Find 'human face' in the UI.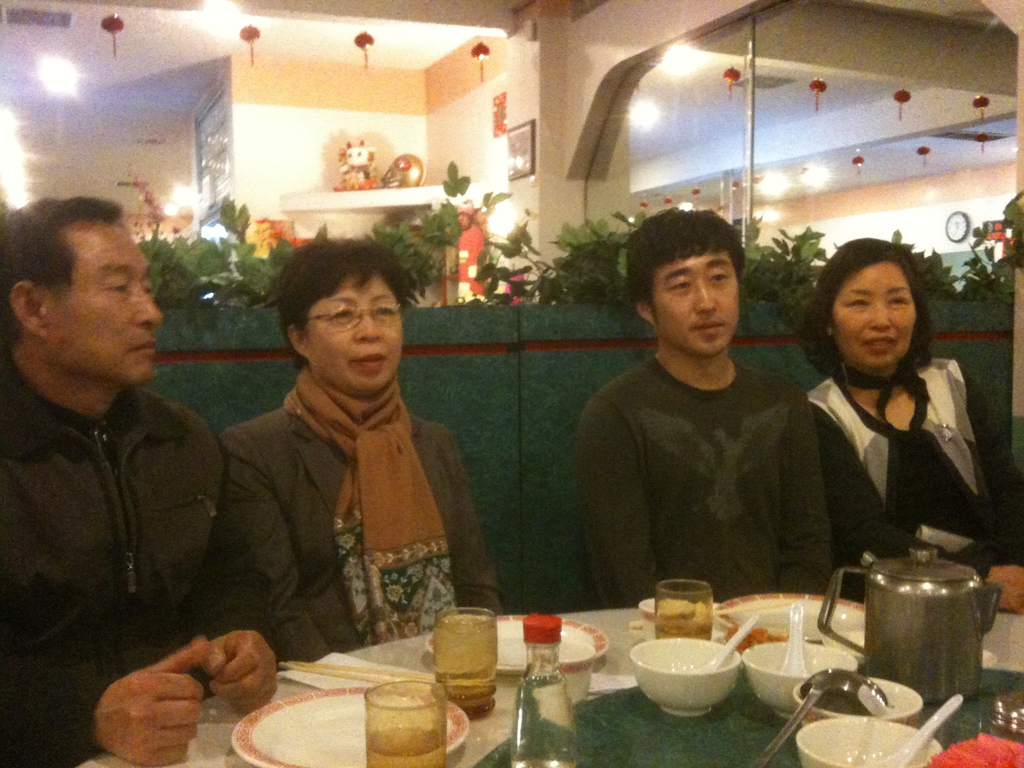
UI element at bbox=[52, 223, 166, 381].
